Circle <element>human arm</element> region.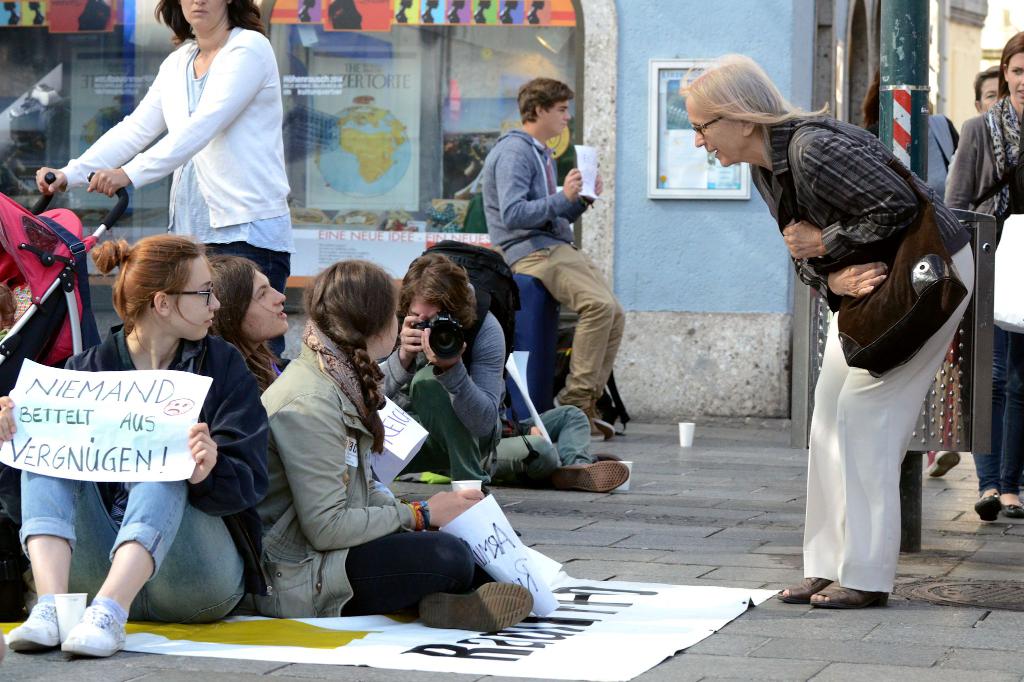
Region: (83, 39, 270, 199).
